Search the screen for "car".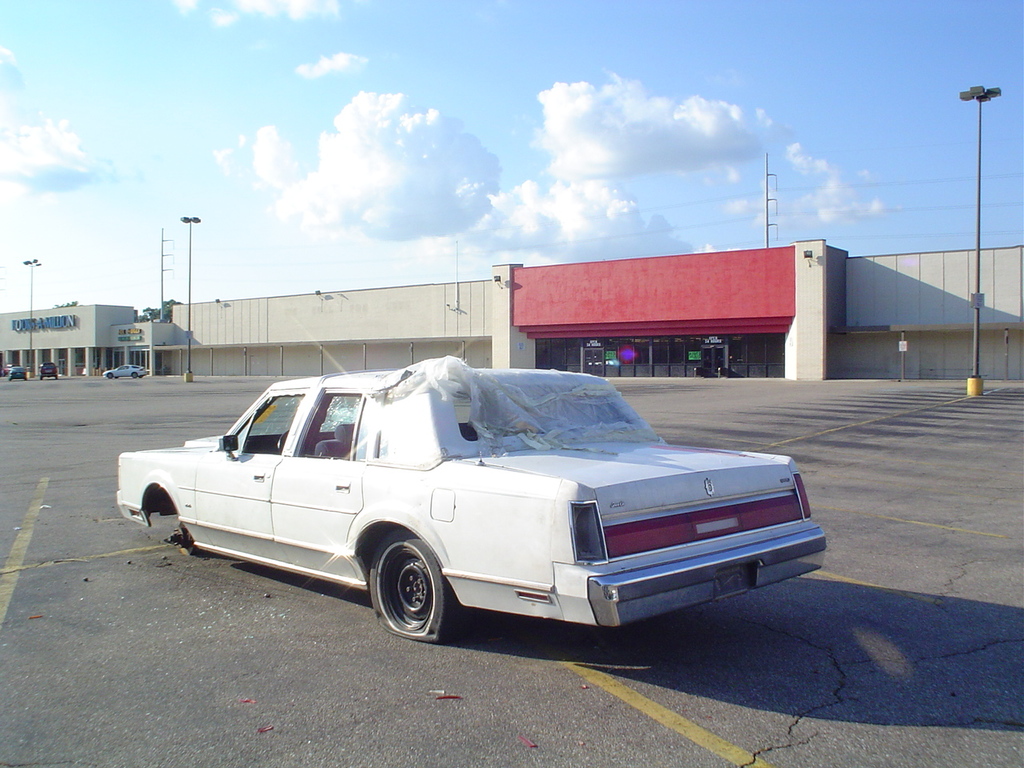
Found at BBox(9, 362, 29, 378).
